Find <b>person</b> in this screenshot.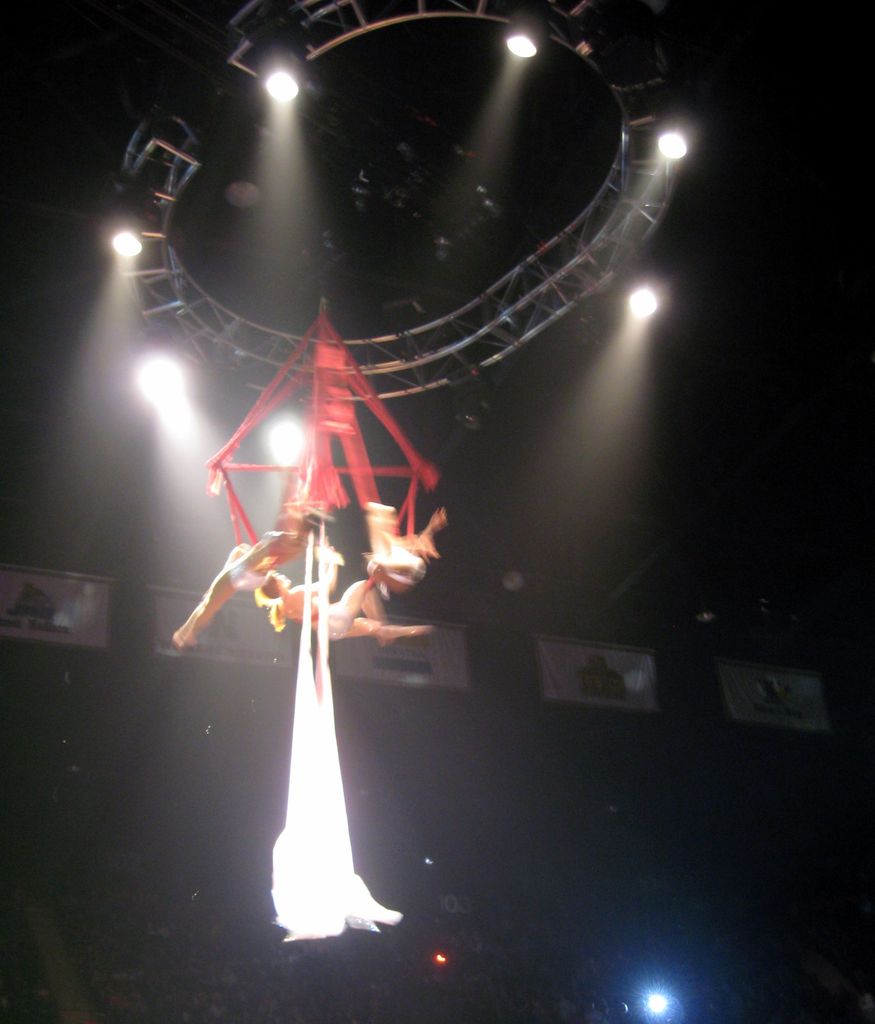
The bounding box for <b>person</b> is (x1=361, y1=498, x2=448, y2=596).
